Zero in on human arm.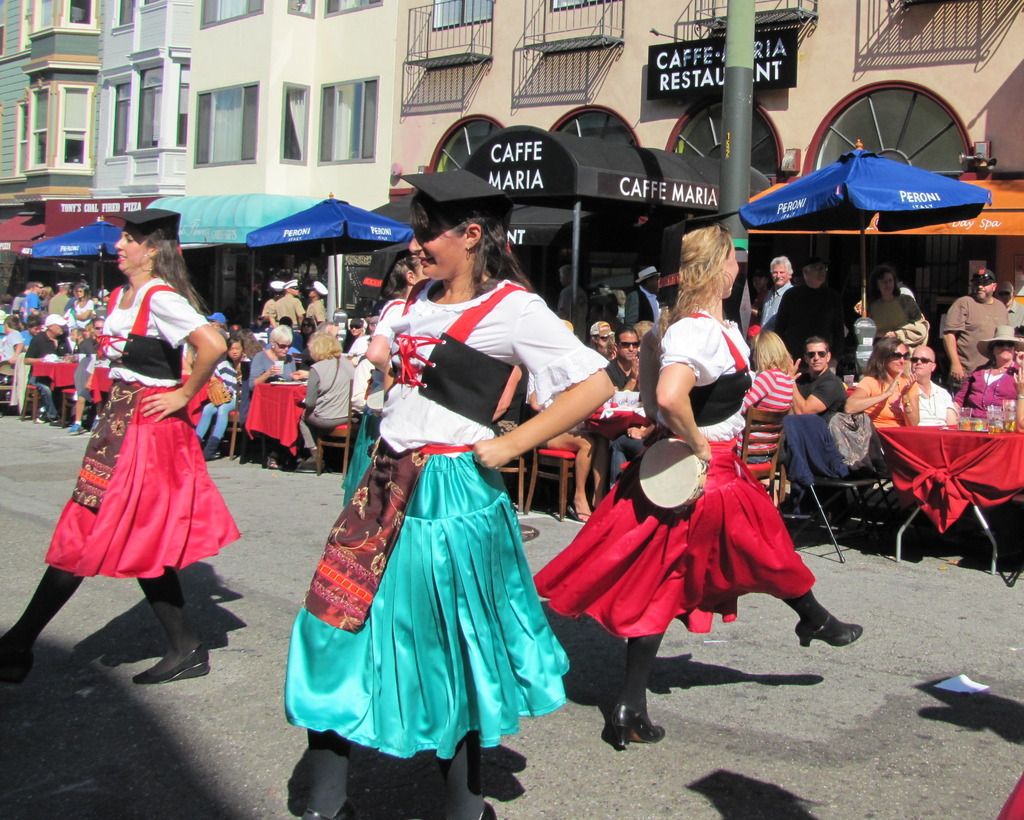
Zeroed in: <bbox>623, 289, 644, 330</bbox>.
